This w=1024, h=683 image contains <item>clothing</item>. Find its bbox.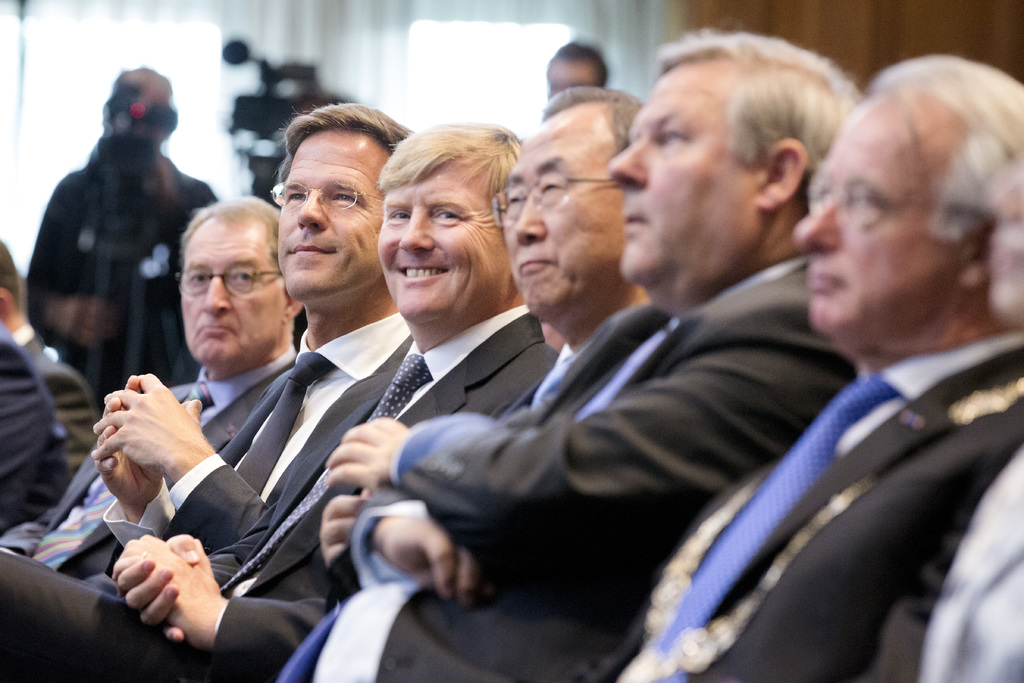
0/333/70/526.
